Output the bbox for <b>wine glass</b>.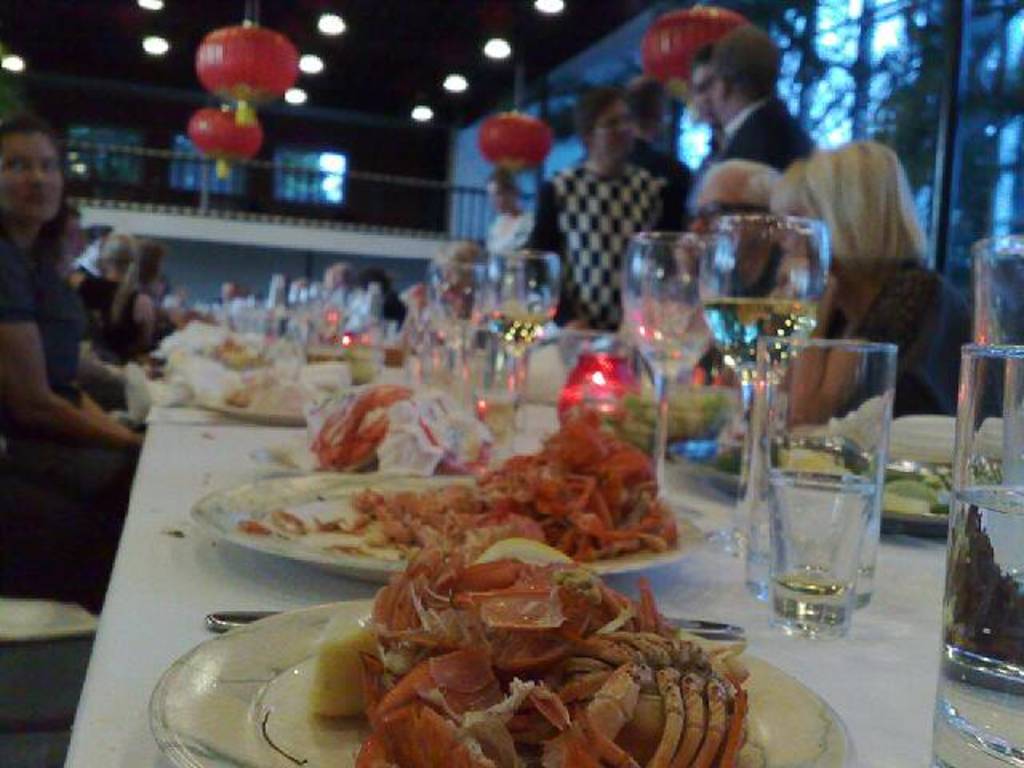
x1=739, y1=334, x2=907, y2=602.
